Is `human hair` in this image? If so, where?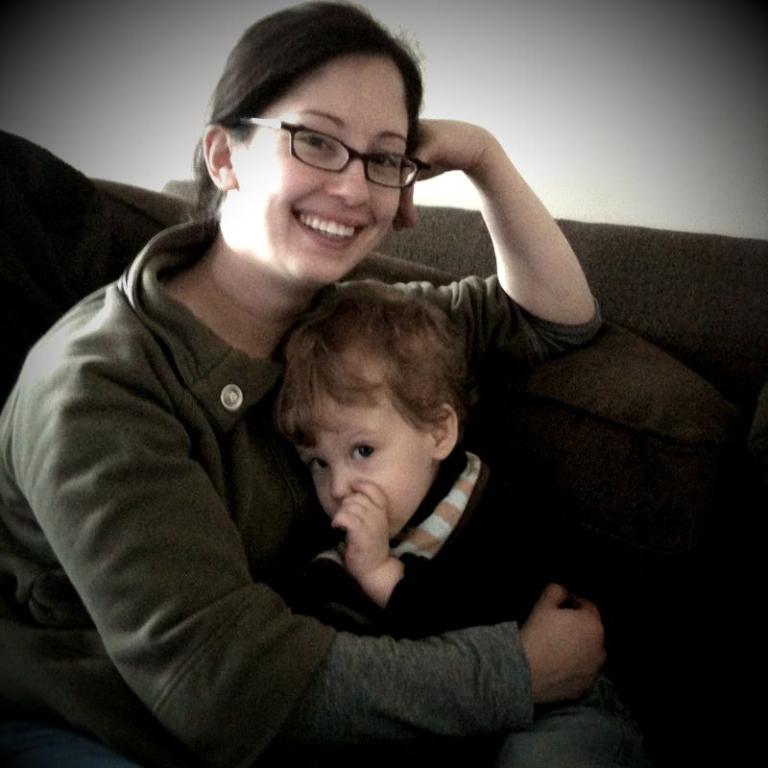
Yes, at 274, 277, 469, 449.
